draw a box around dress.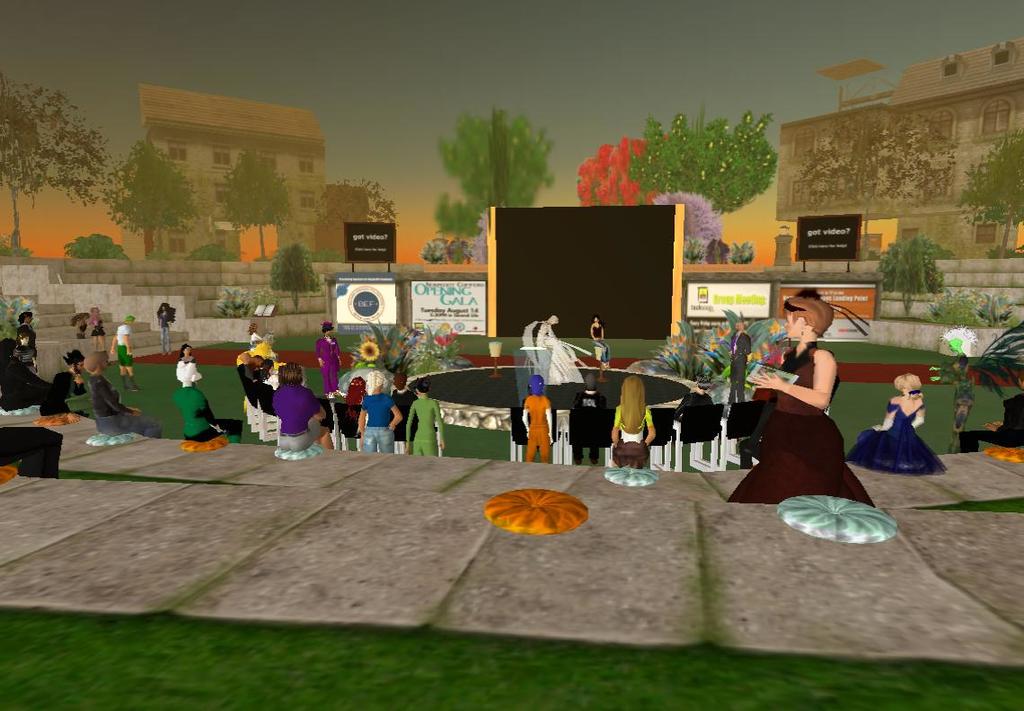
BBox(843, 404, 949, 475).
